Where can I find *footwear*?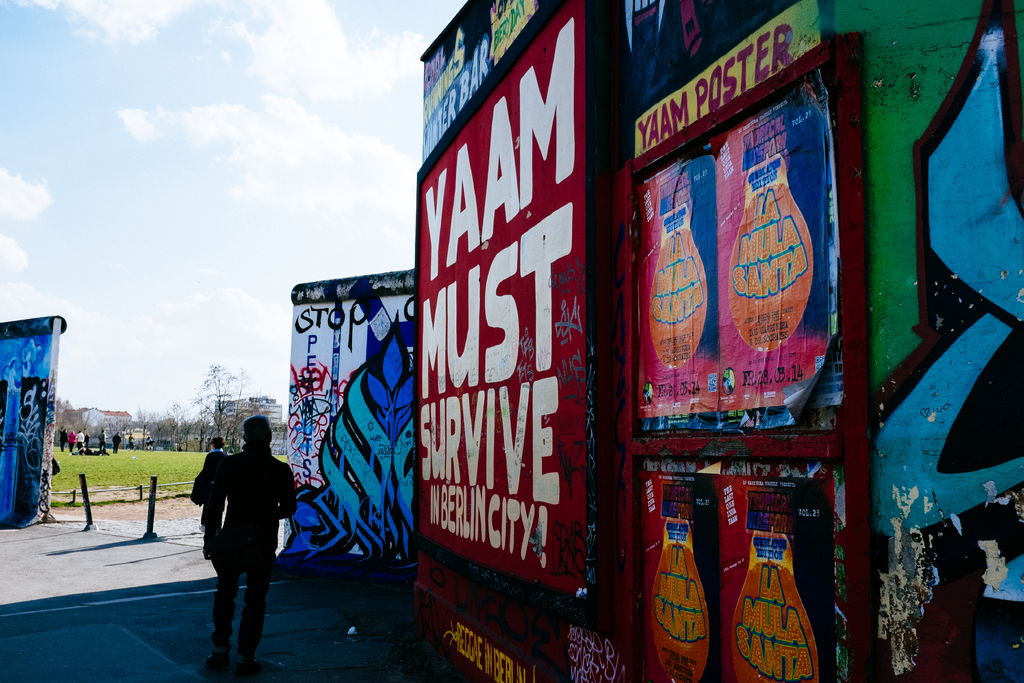
You can find it at {"x1": 115, "y1": 452, "x2": 118, "y2": 454}.
